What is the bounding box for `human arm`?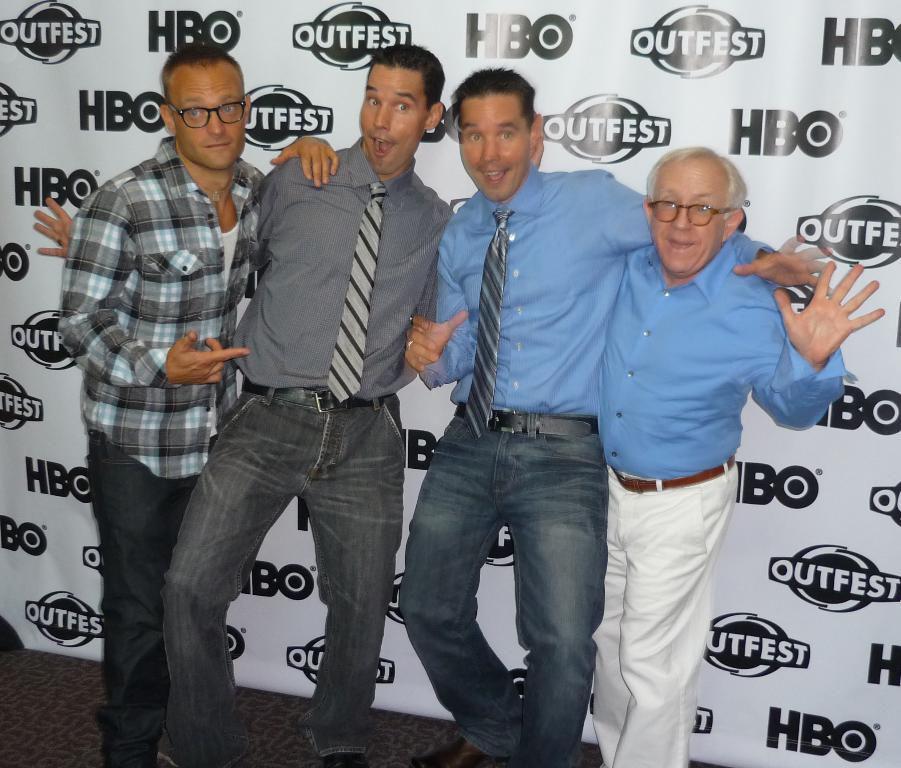
bbox(401, 215, 466, 388).
